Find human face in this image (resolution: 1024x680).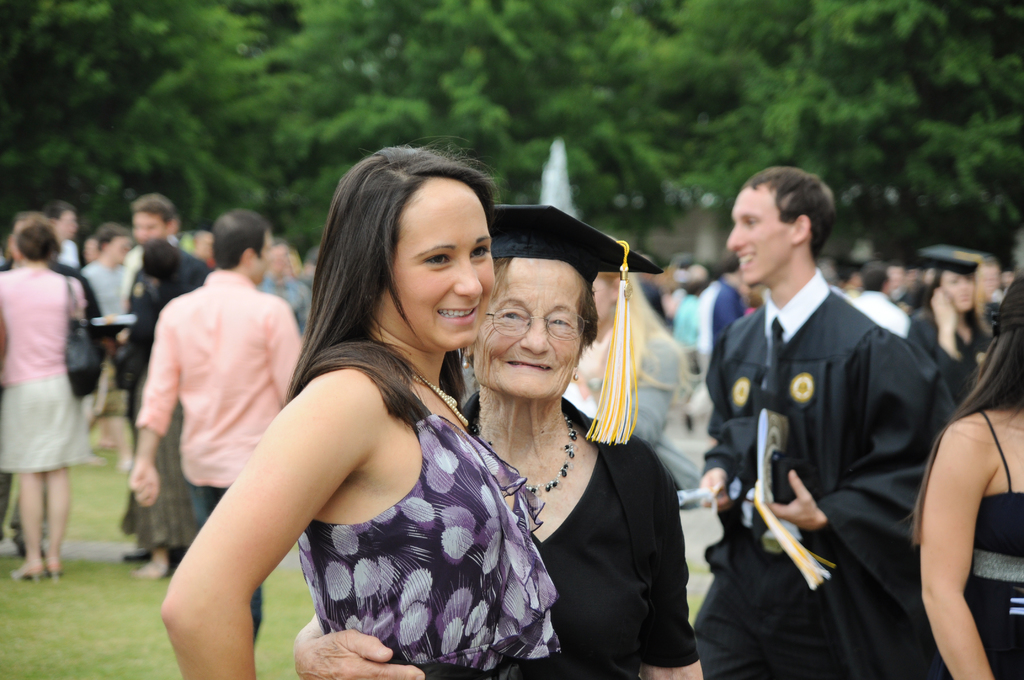
<region>940, 266, 977, 310</region>.
